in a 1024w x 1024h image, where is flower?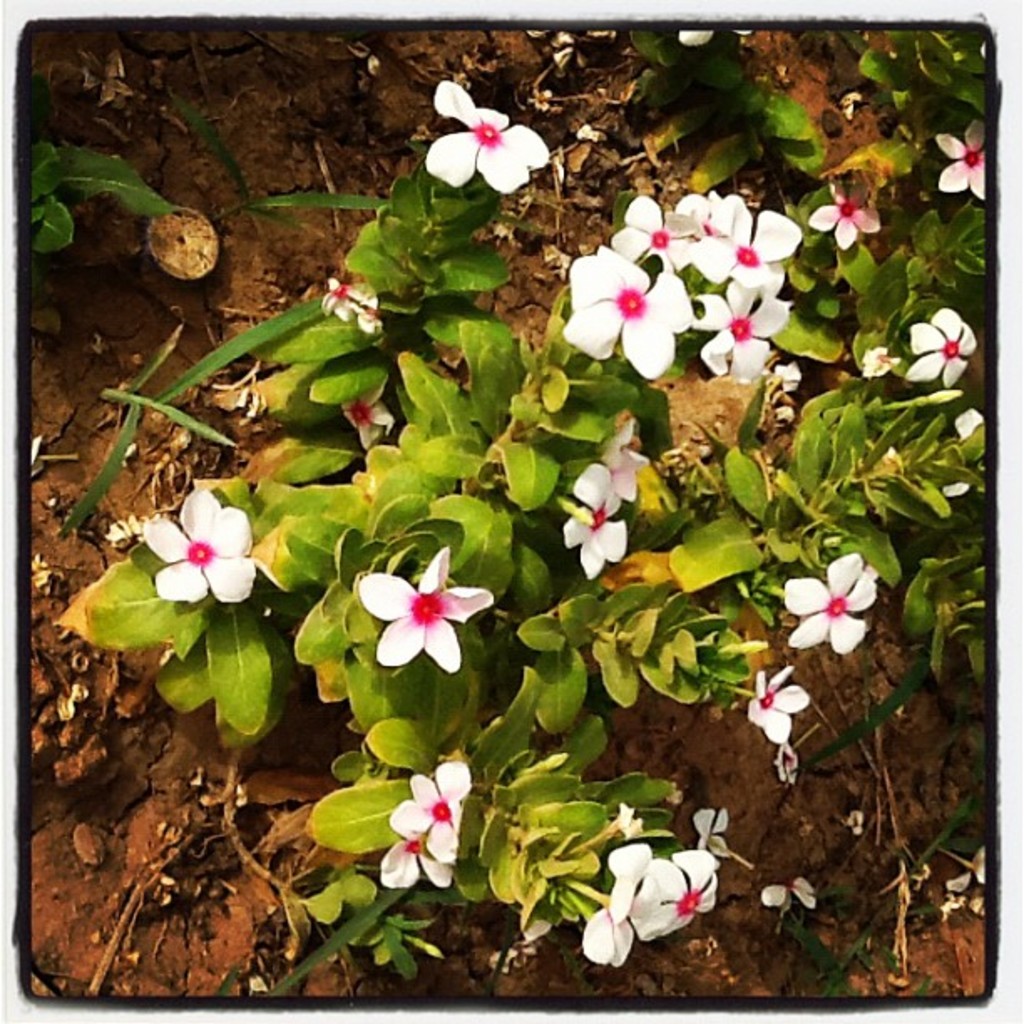
574/893/639/967.
